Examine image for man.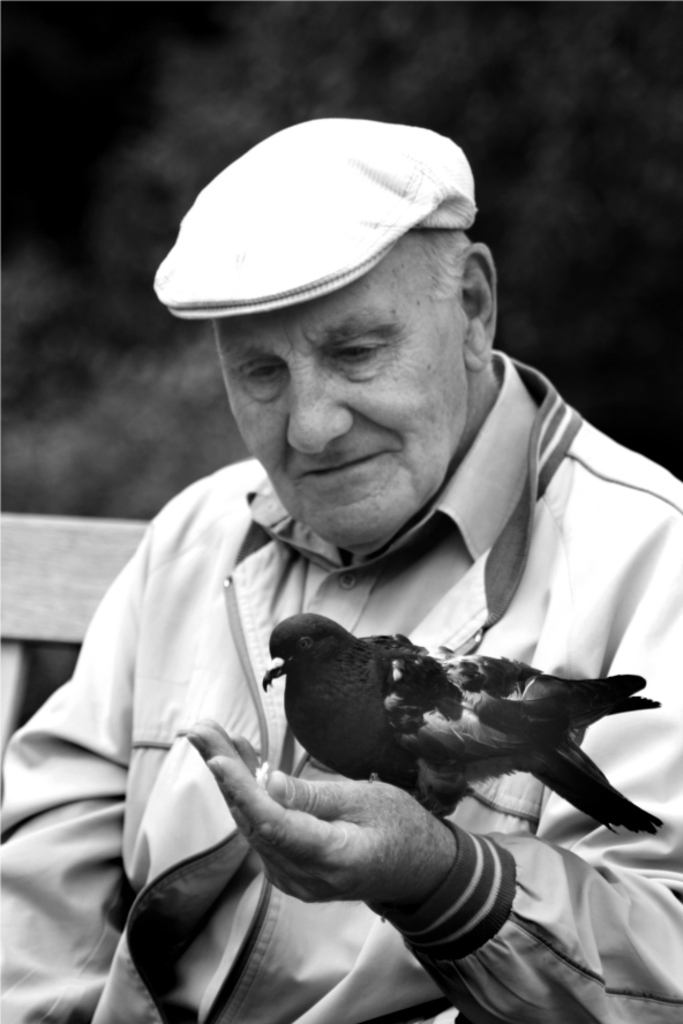
Examination result: <region>62, 119, 682, 1015</region>.
